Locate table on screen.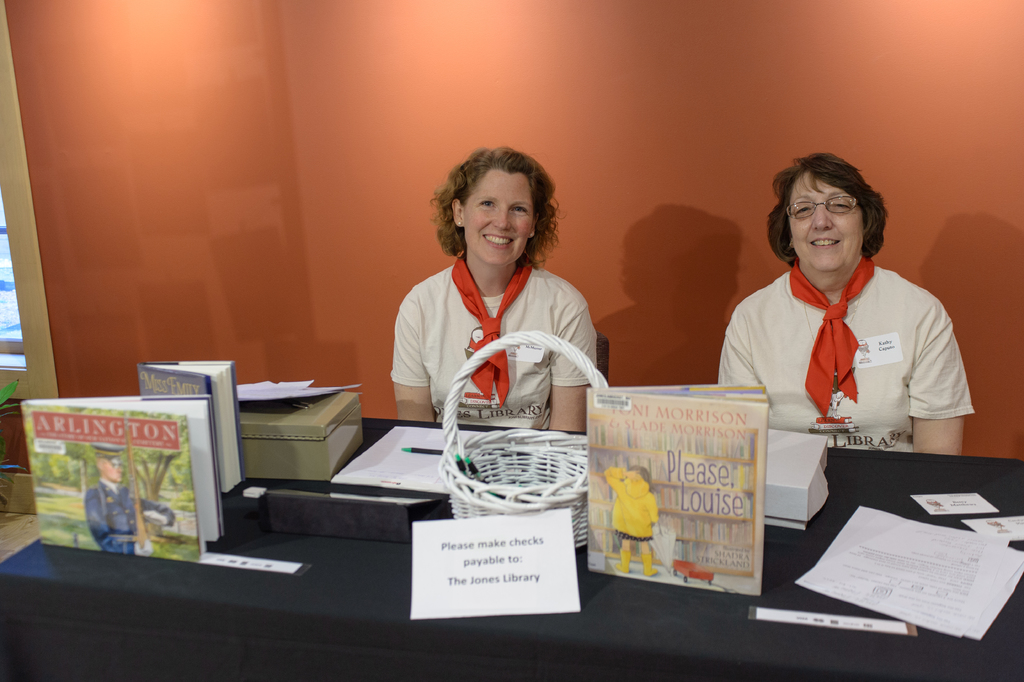
On screen at 0,417,1023,681.
